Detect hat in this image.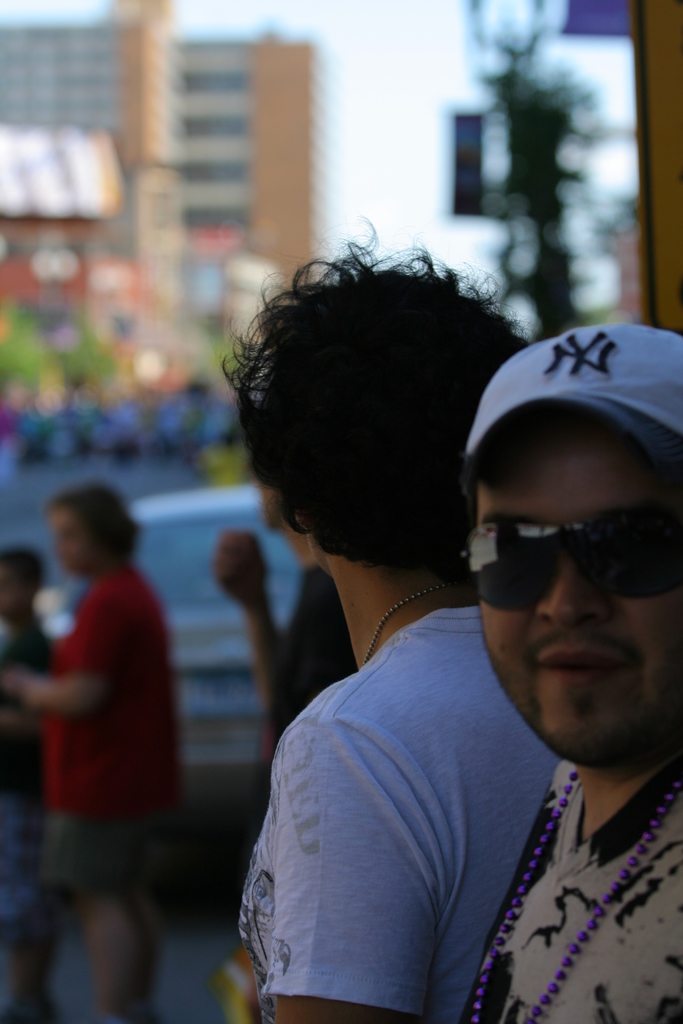
Detection: [left=464, top=318, right=682, bottom=479].
